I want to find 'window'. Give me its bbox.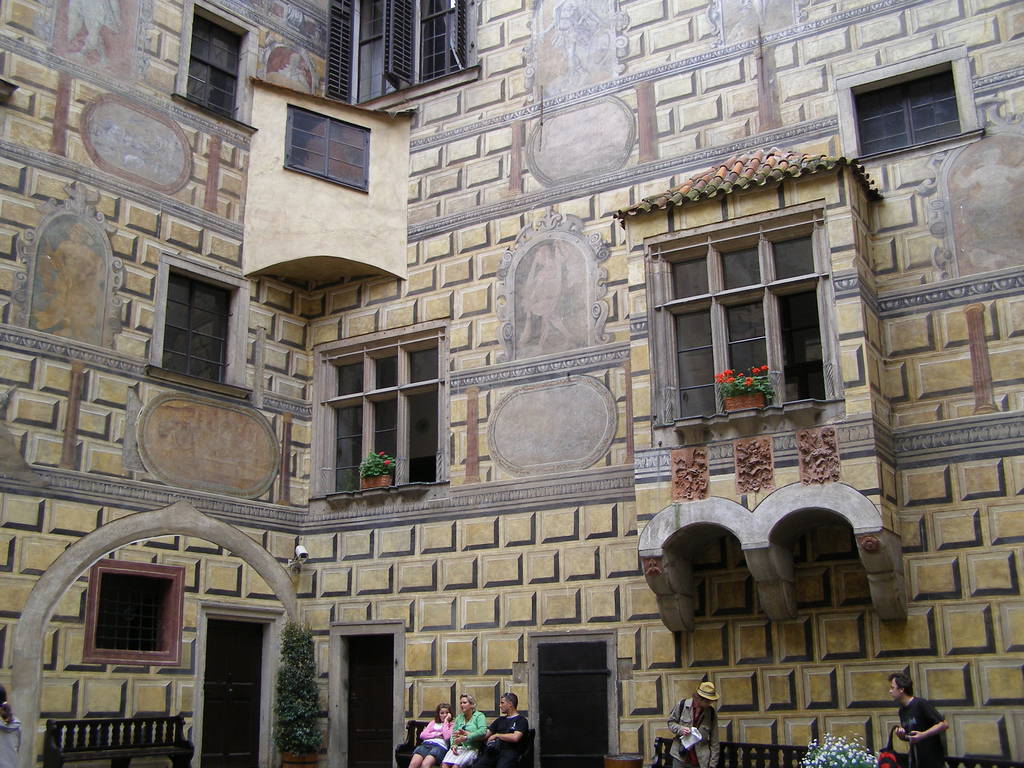
Rect(96, 565, 177, 650).
